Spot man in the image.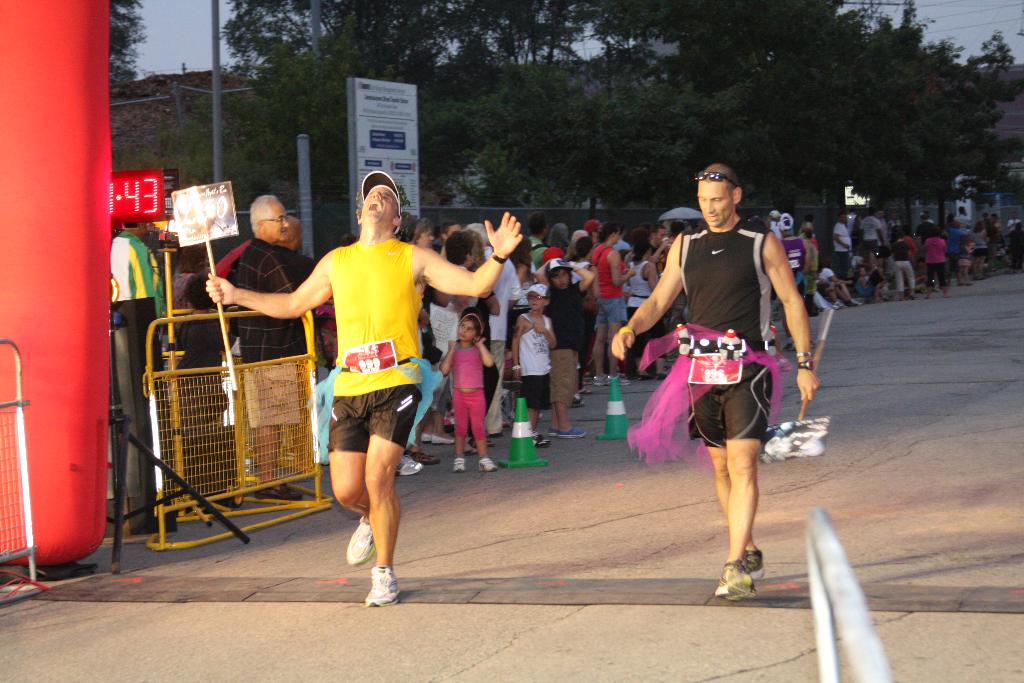
man found at bbox(639, 167, 815, 588).
